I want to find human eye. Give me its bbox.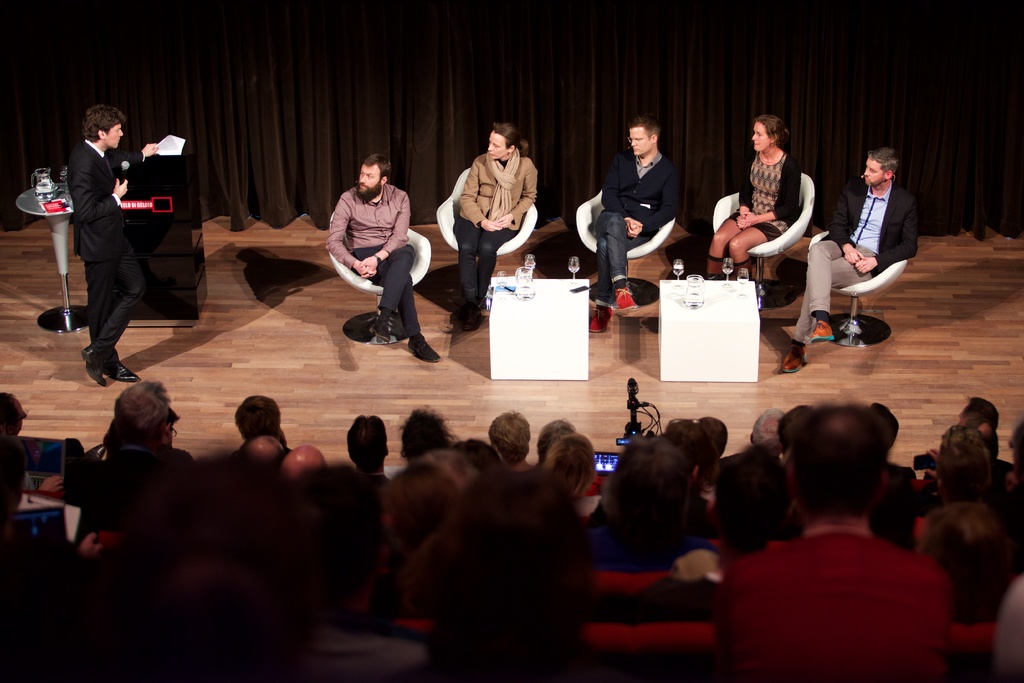
box=[359, 171, 362, 177].
